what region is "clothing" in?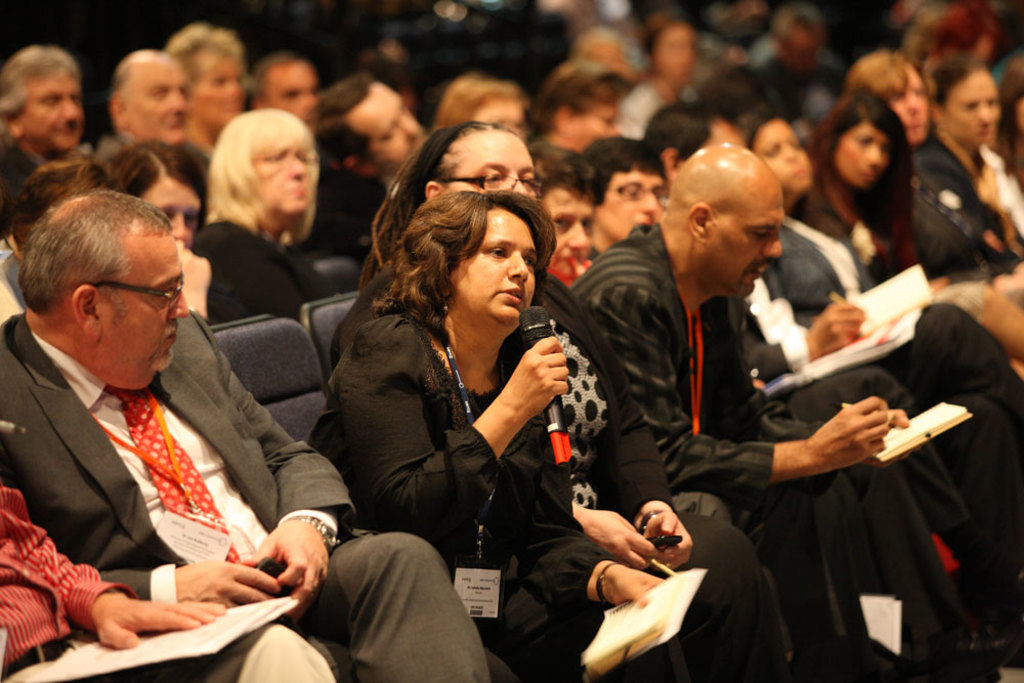
(x1=0, y1=309, x2=488, y2=682).
